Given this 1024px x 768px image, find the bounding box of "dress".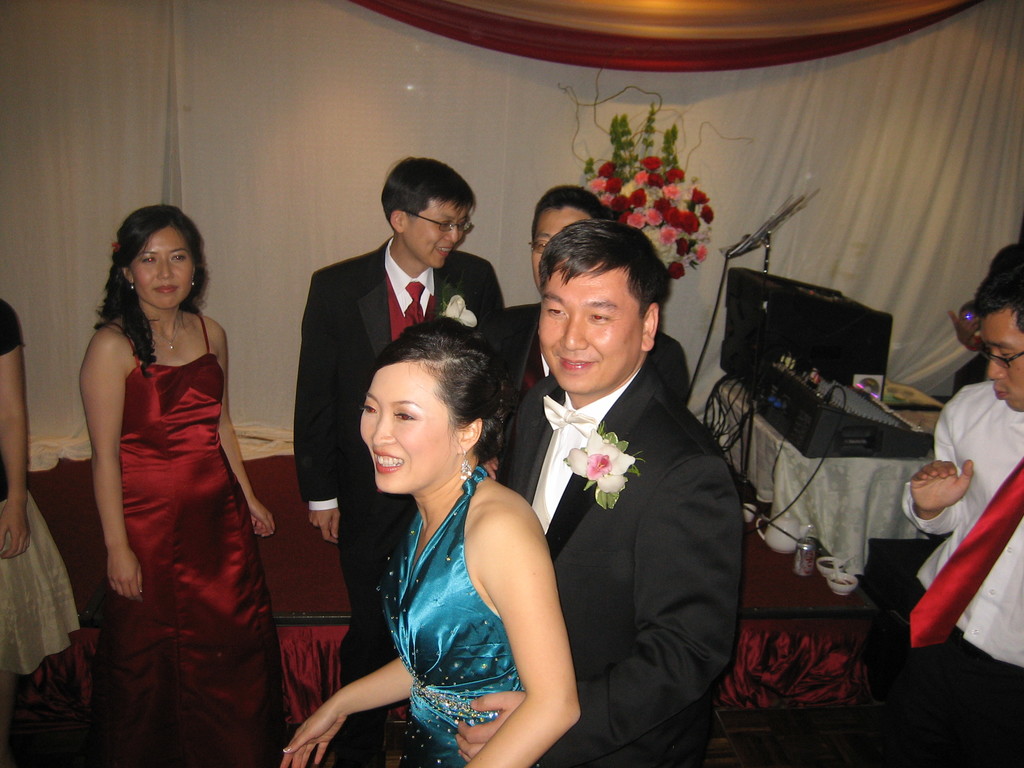
select_region(378, 465, 523, 767).
